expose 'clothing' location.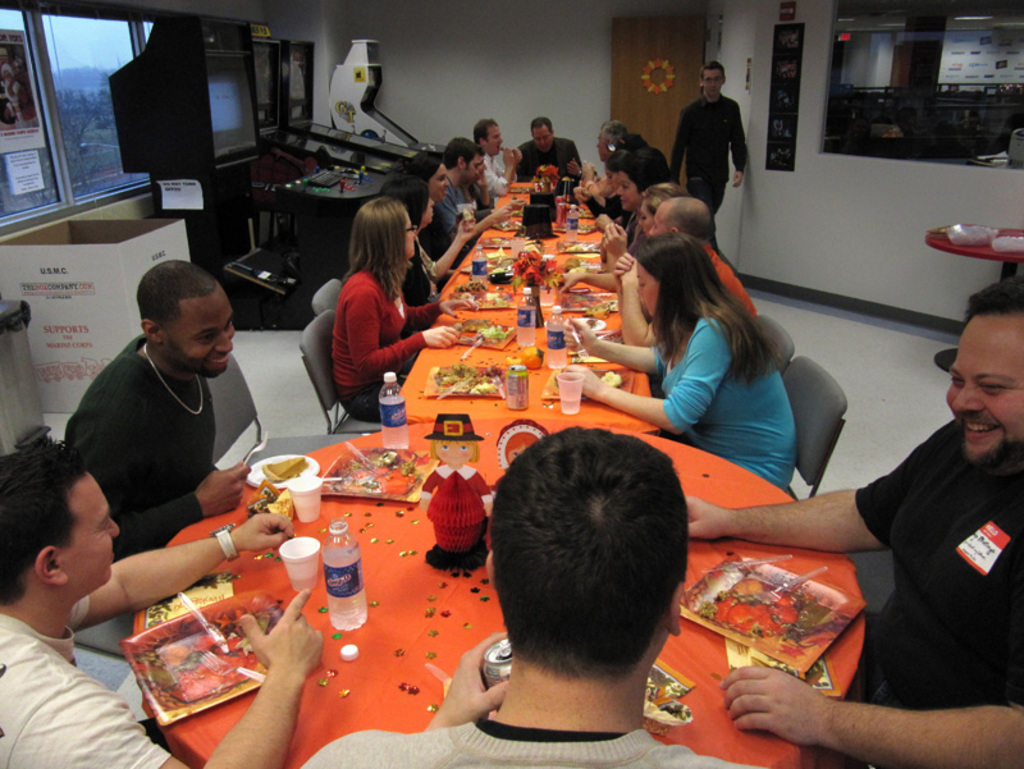
Exposed at x1=416 y1=230 x2=461 y2=297.
